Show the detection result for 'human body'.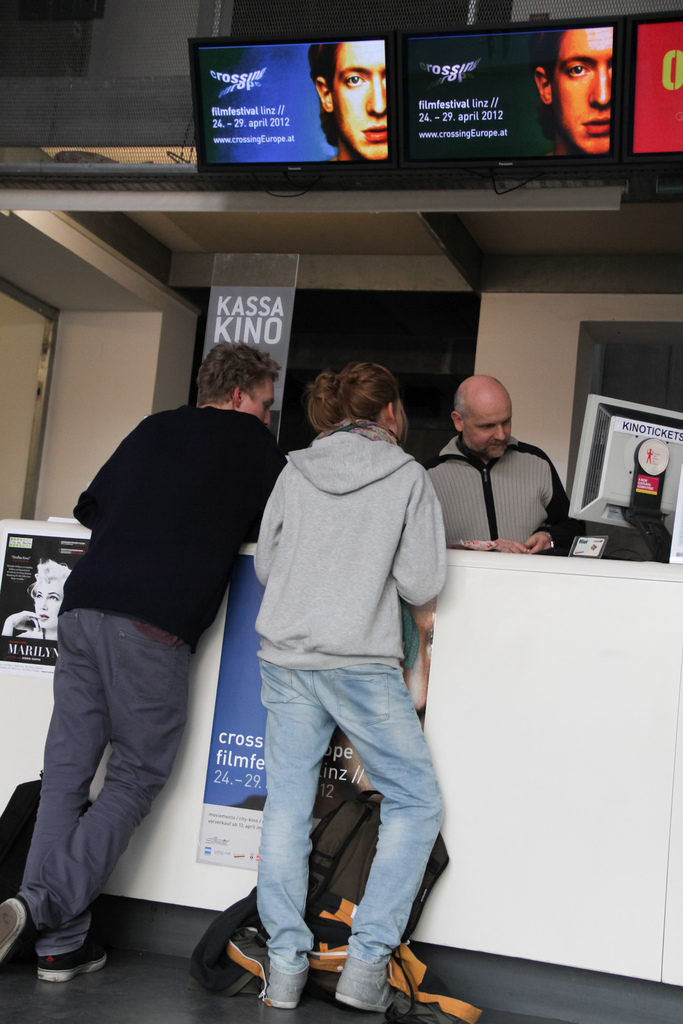
BBox(530, 20, 614, 155).
